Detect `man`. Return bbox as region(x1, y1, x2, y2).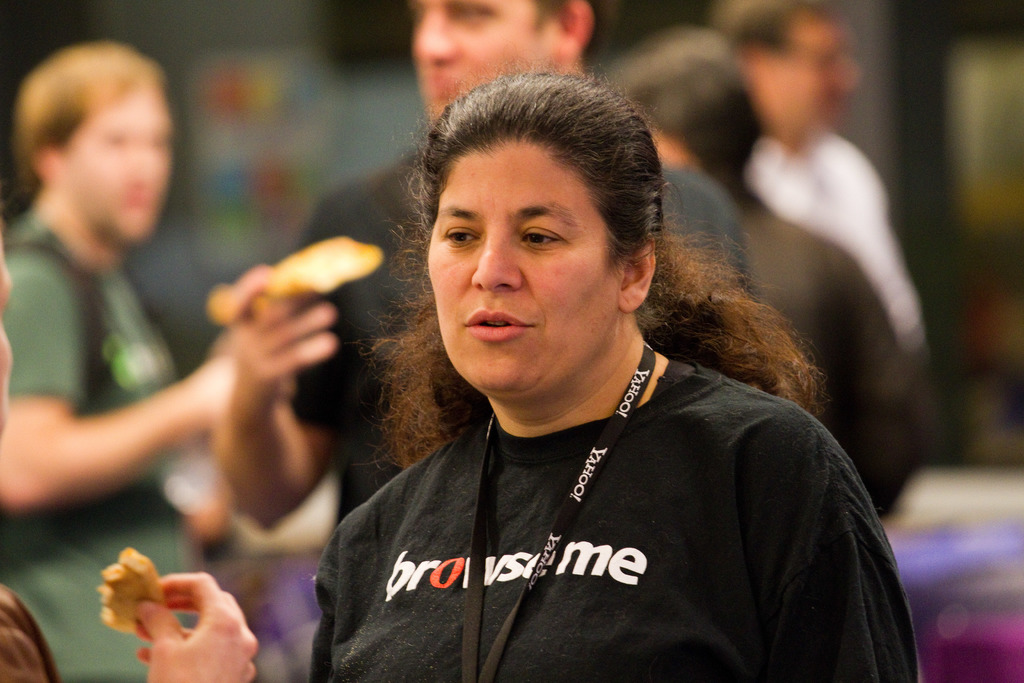
region(219, 0, 757, 542).
